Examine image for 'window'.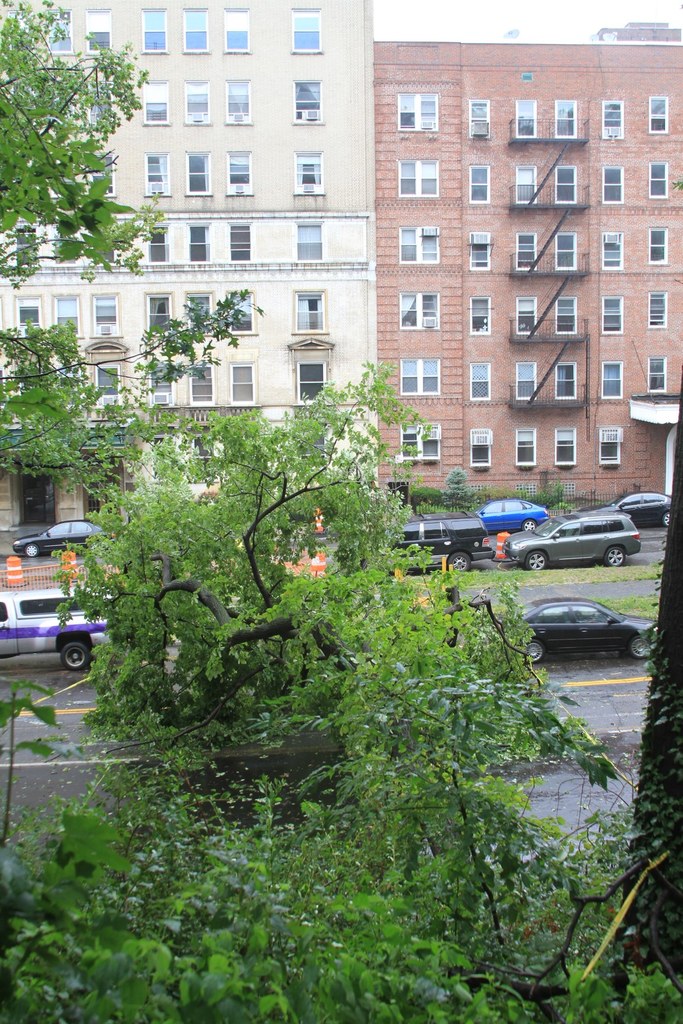
Examination result: [x1=293, y1=294, x2=325, y2=335].
